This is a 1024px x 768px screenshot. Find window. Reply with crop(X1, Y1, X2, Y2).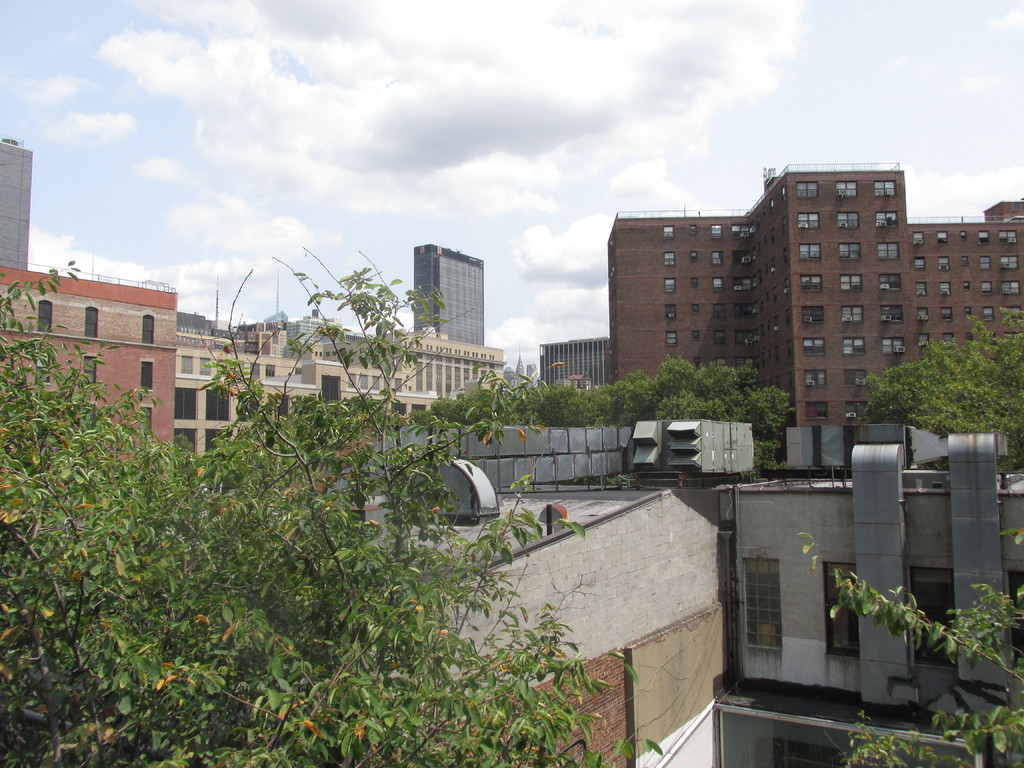
crop(876, 241, 899, 261).
